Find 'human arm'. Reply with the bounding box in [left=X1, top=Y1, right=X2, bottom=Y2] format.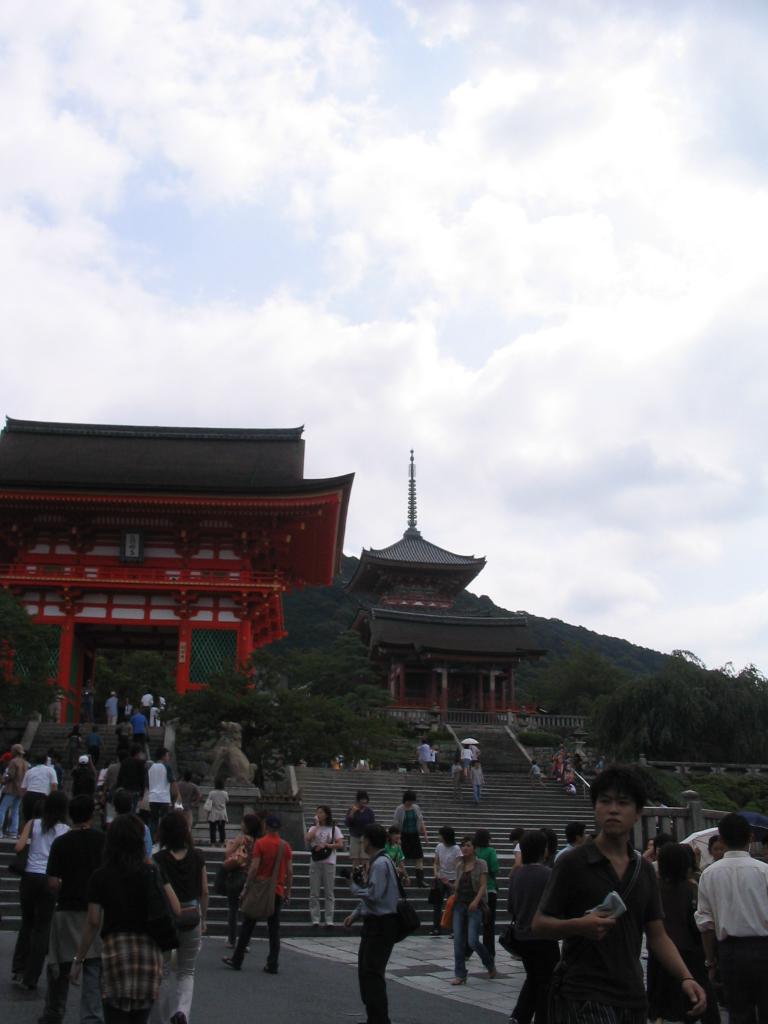
[left=305, top=820, right=322, bottom=843].
